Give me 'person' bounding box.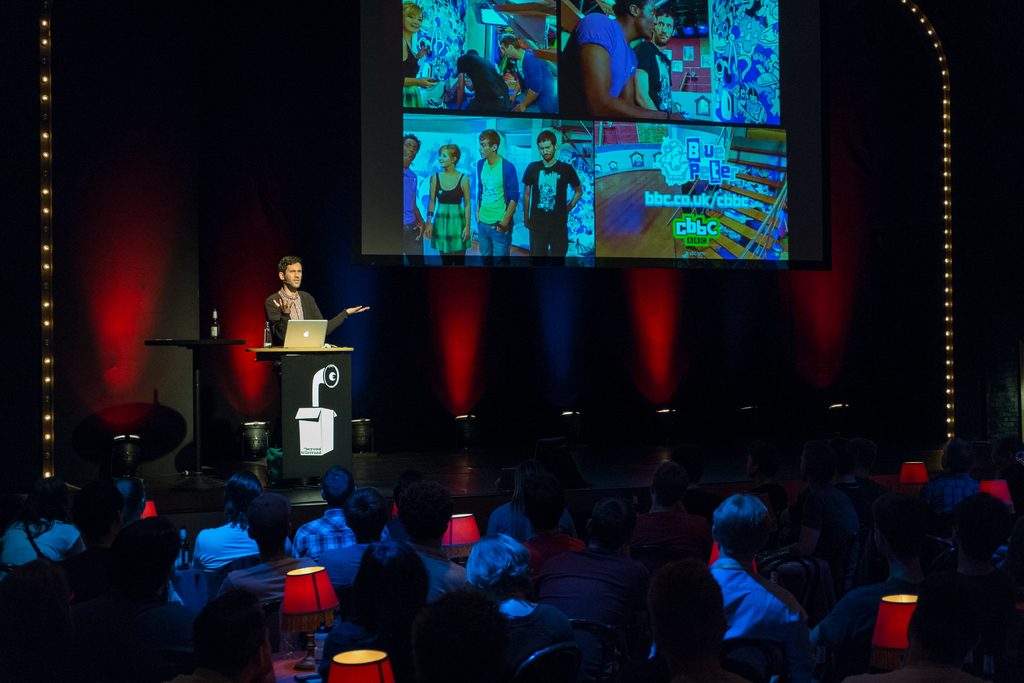
[left=404, top=129, right=431, bottom=274].
